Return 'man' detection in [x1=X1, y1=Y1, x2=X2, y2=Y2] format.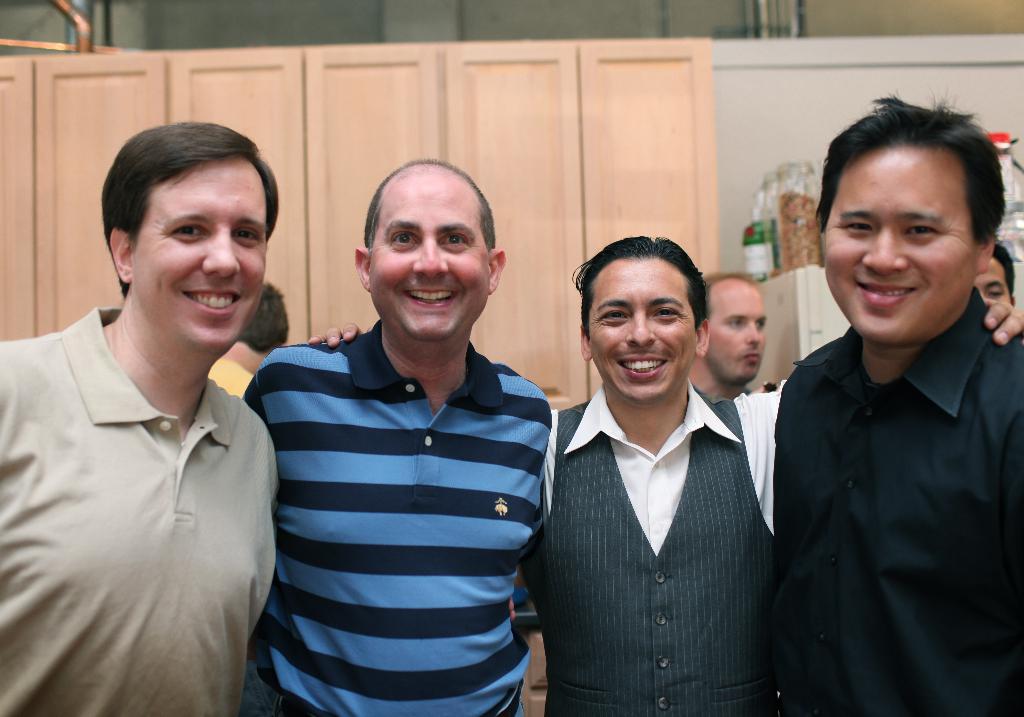
[x1=0, y1=119, x2=280, y2=716].
